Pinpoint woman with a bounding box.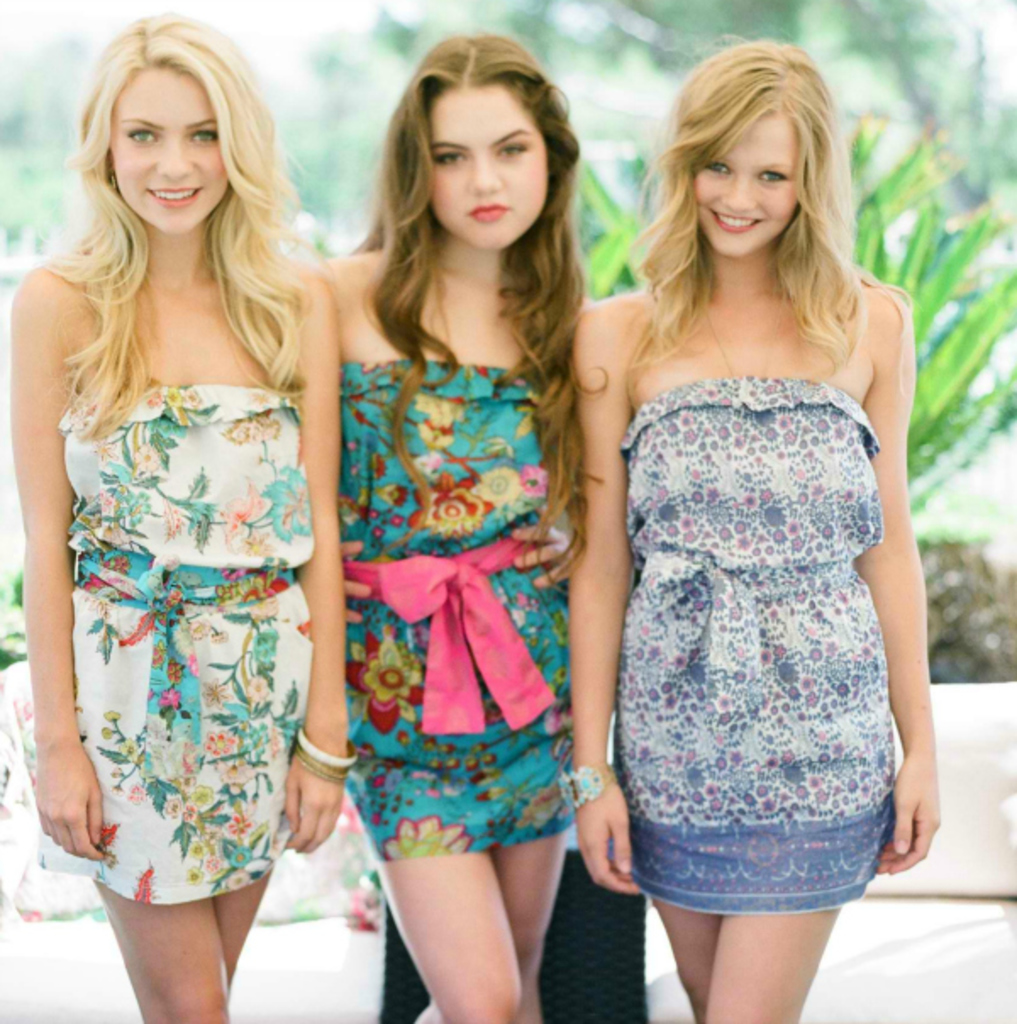
[x1=0, y1=12, x2=351, y2=1022].
